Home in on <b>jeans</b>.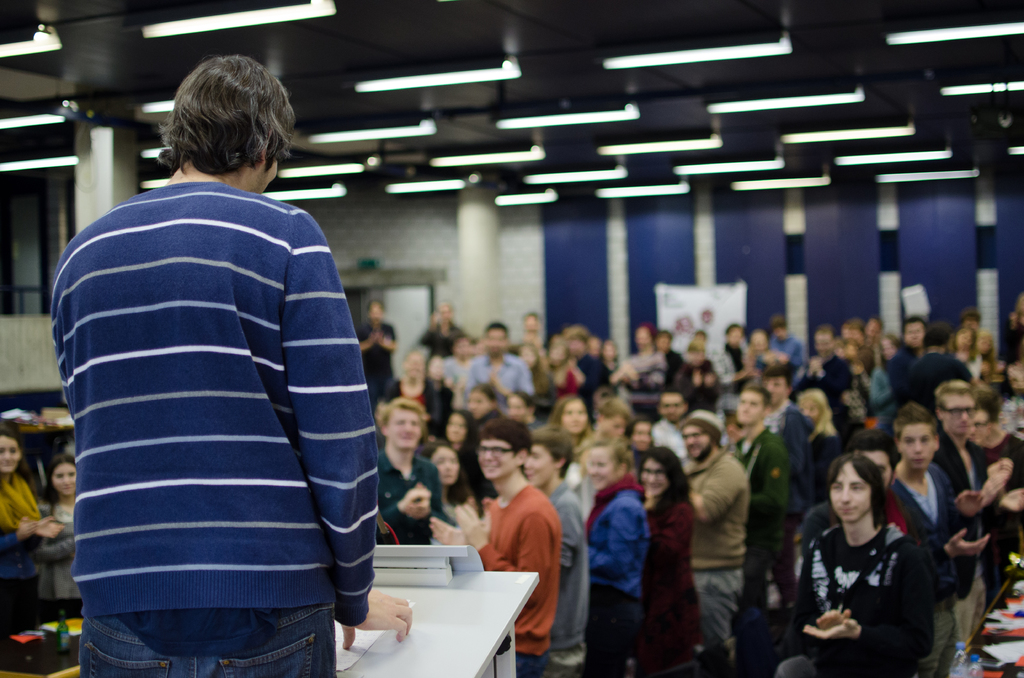
Homed in at [64,580,356,670].
